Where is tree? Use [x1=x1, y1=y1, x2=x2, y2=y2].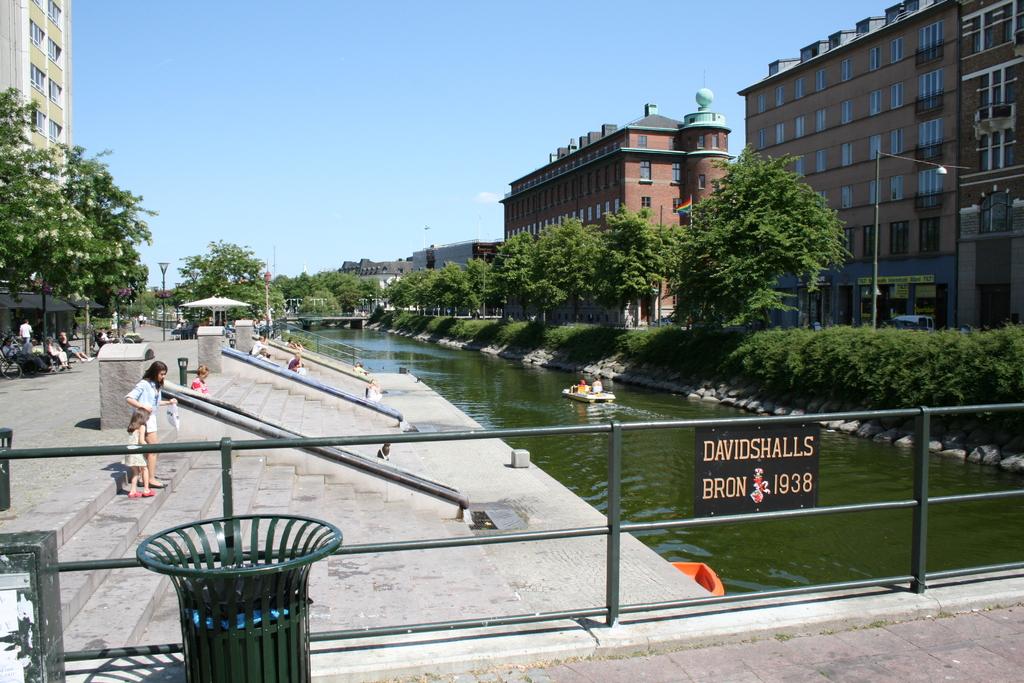
[x1=50, y1=143, x2=164, y2=357].
